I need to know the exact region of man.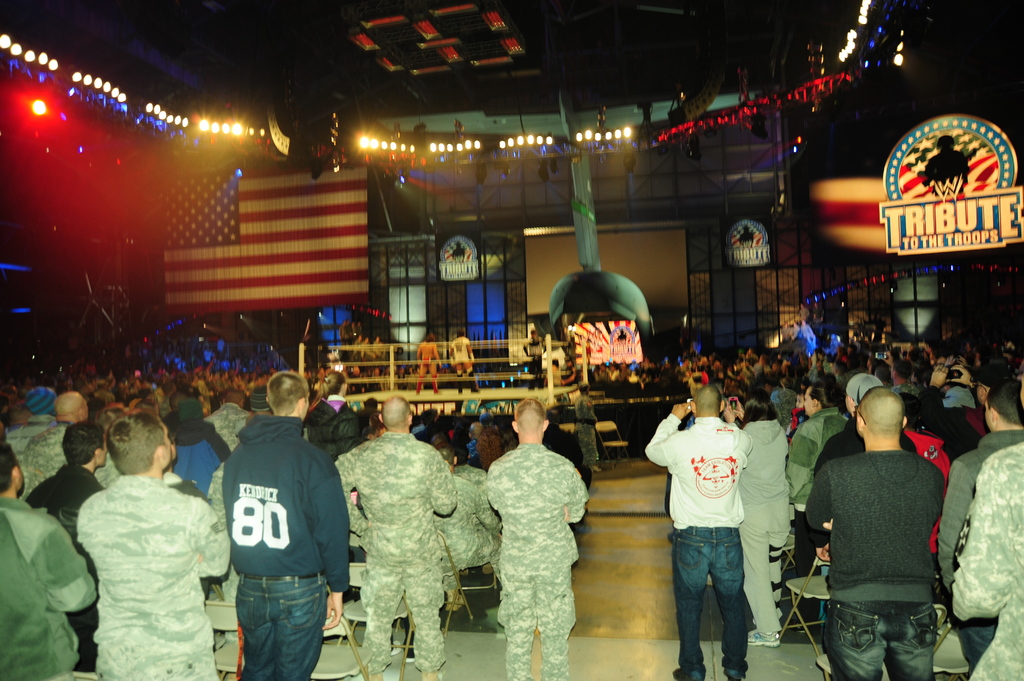
Region: locate(811, 387, 947, 679).
